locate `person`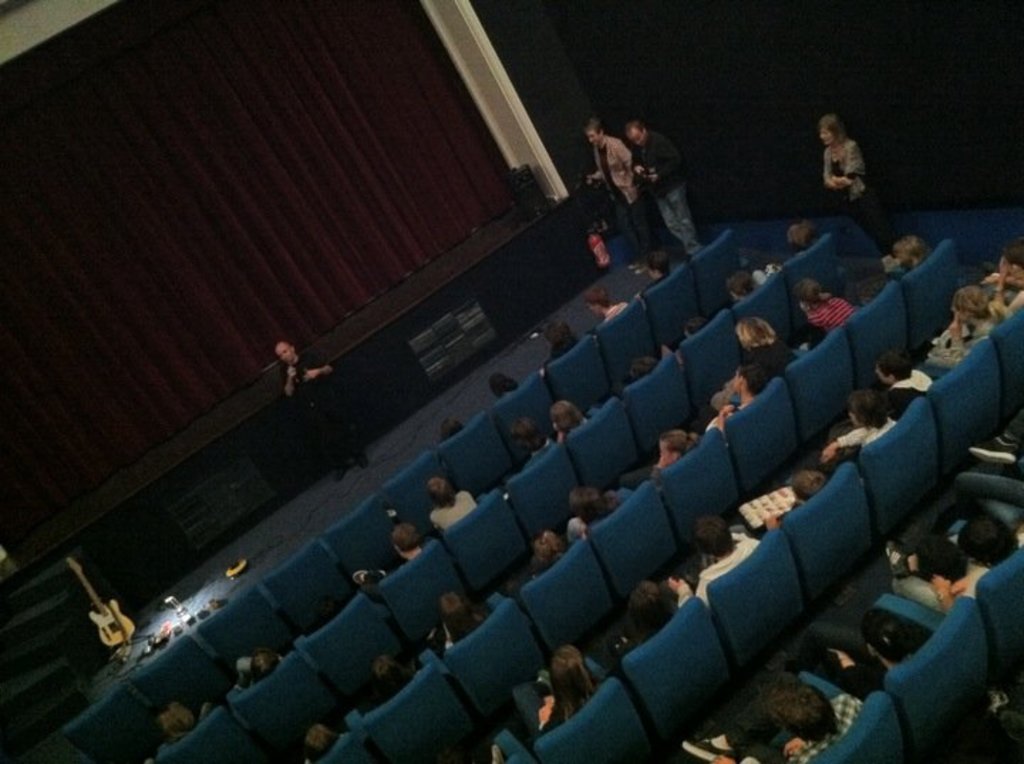
bbox=(430, 465, 486, 531)
